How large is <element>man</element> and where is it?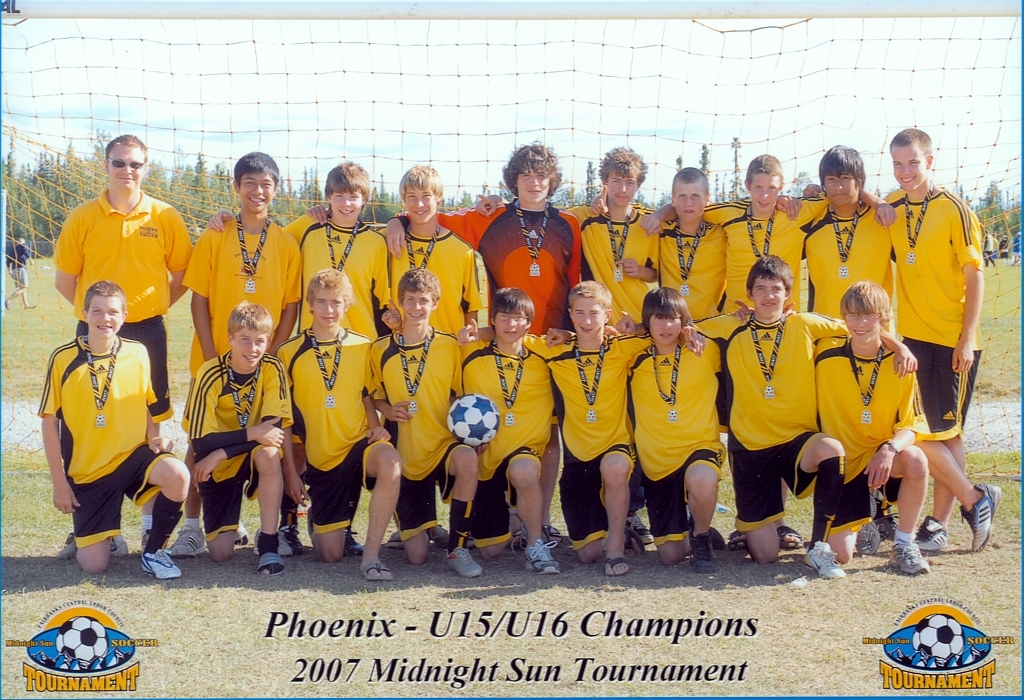
Bounding box: x1=544, y1=286, x2=728, y2=577.
